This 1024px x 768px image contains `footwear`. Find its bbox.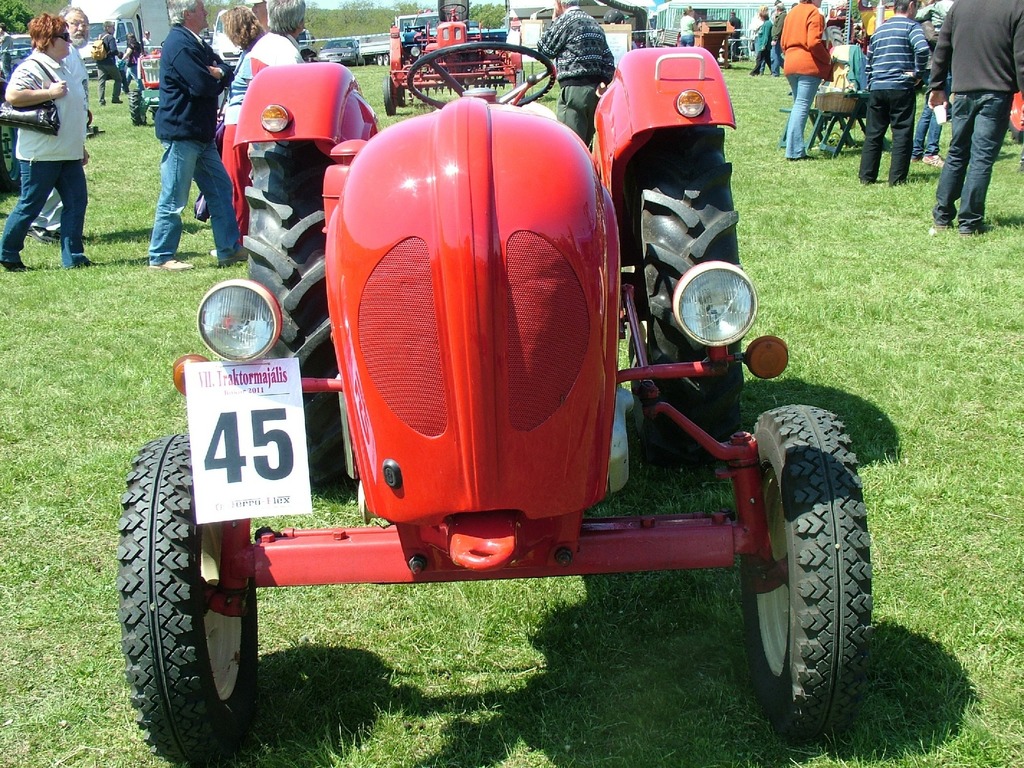
rect(209, 246, 218, 255).
